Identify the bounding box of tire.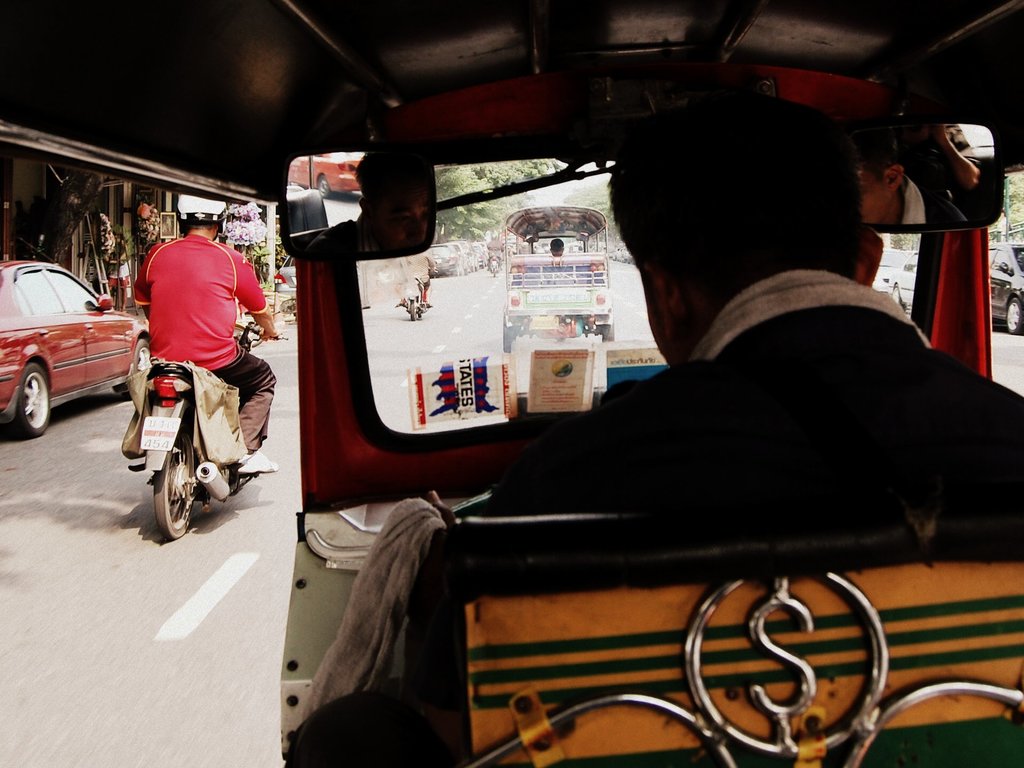
select_region(890, 284, 908, 306).
